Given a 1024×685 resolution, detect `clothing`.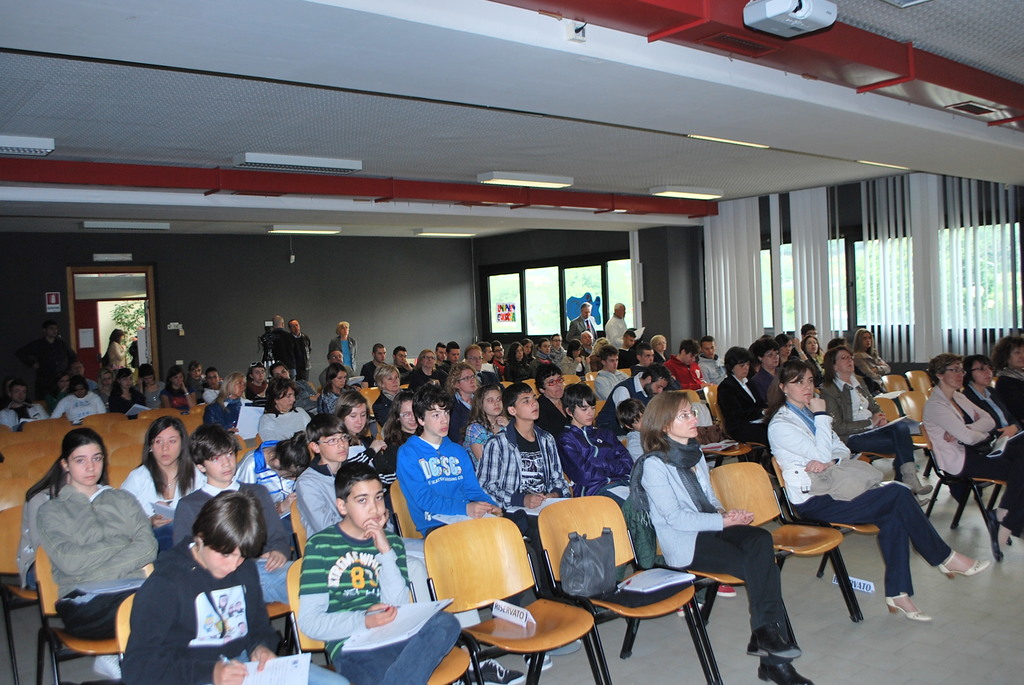
l=663, t=352, r=708, b=388.
